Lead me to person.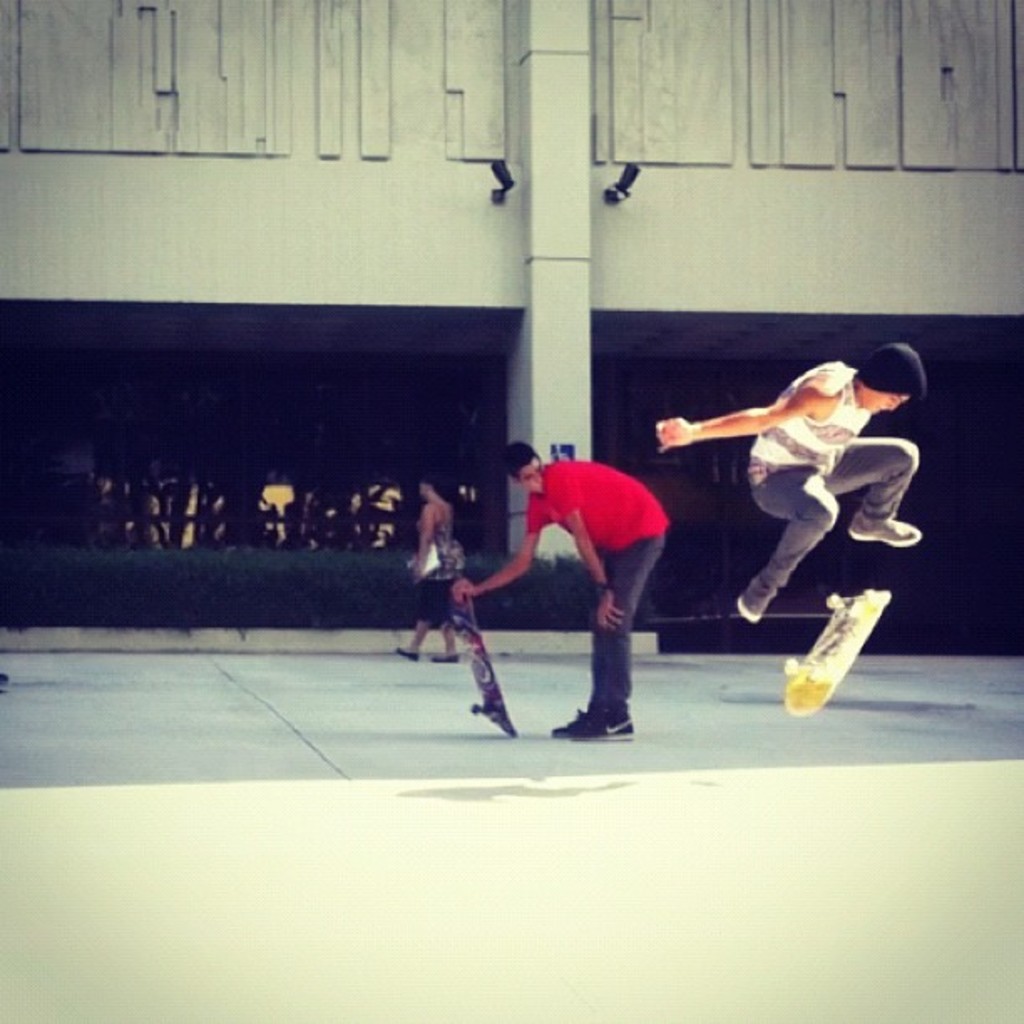
Lead to Rect(490, 412, 691, 743).
